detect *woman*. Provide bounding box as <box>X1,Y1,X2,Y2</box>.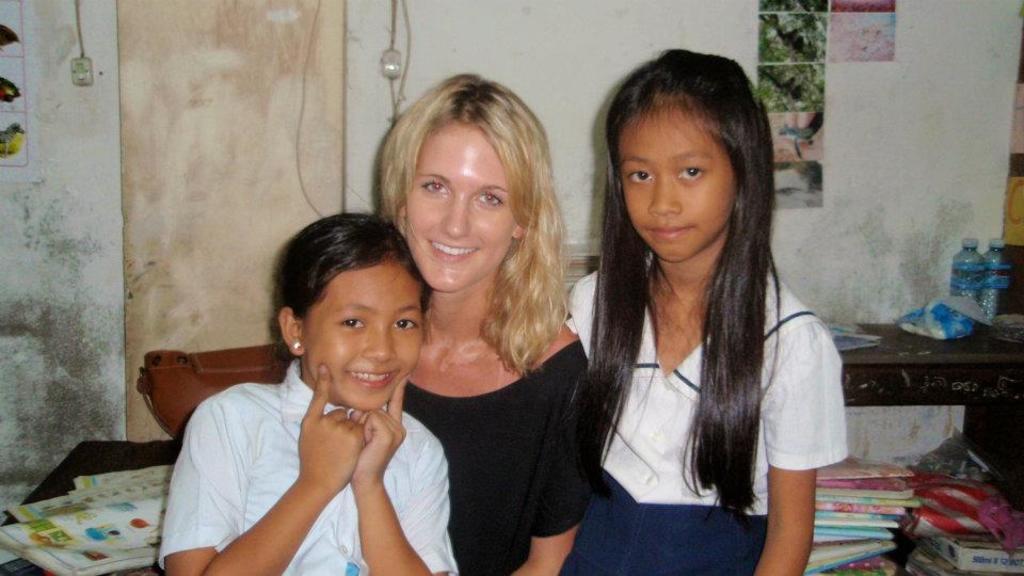
<box>373,96,595,575</box>.
